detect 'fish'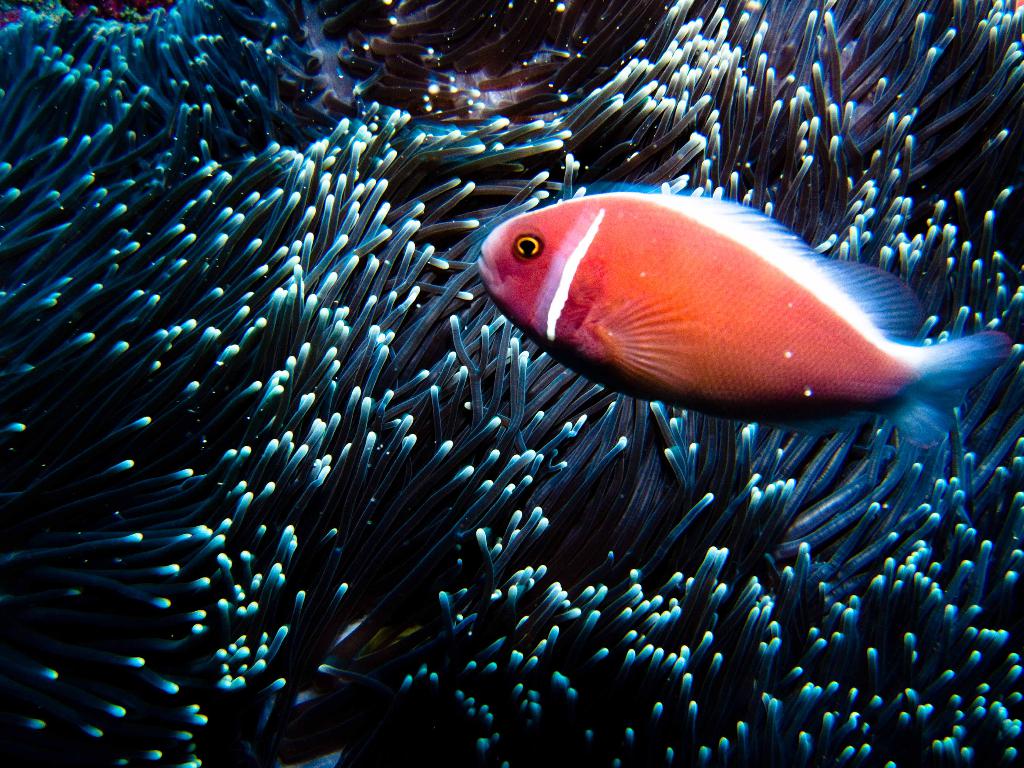
{"left": 468, "top": 182, "right": 1009, "bottom": 447}
